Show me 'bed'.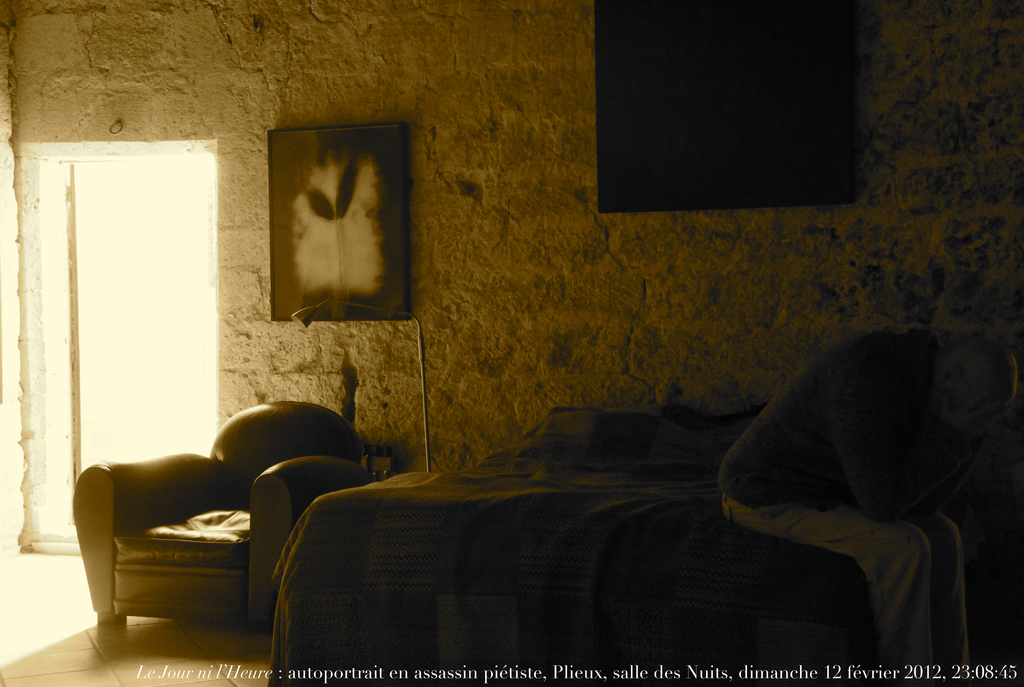
'bed' is here: 250:364:796:647.
